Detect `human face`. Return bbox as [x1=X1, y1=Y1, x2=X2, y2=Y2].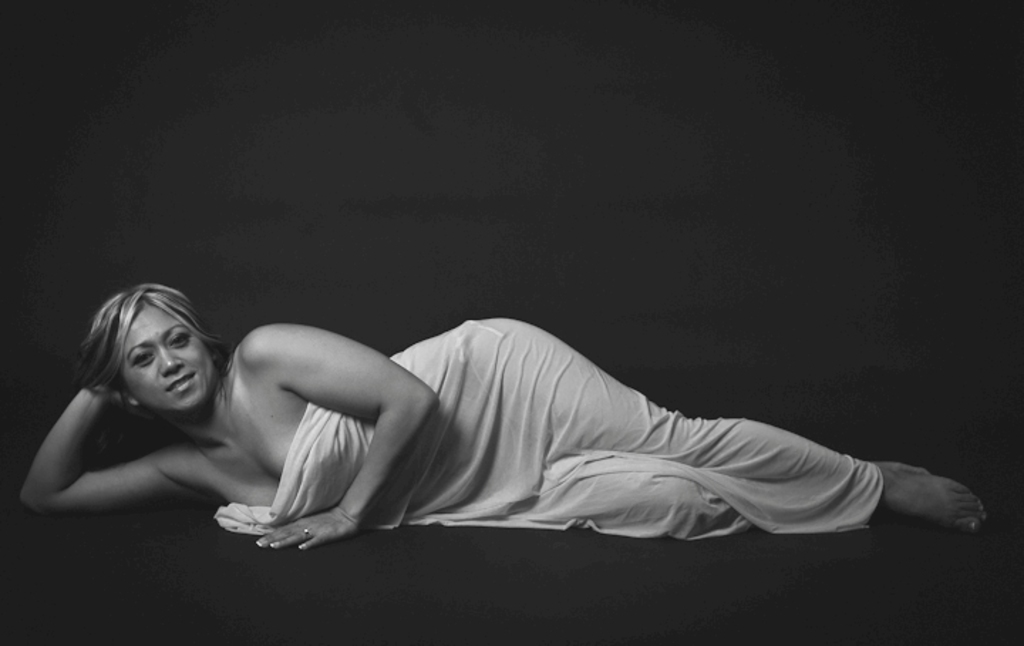
[x1=124, y1=300, x2=209, y2=408].
